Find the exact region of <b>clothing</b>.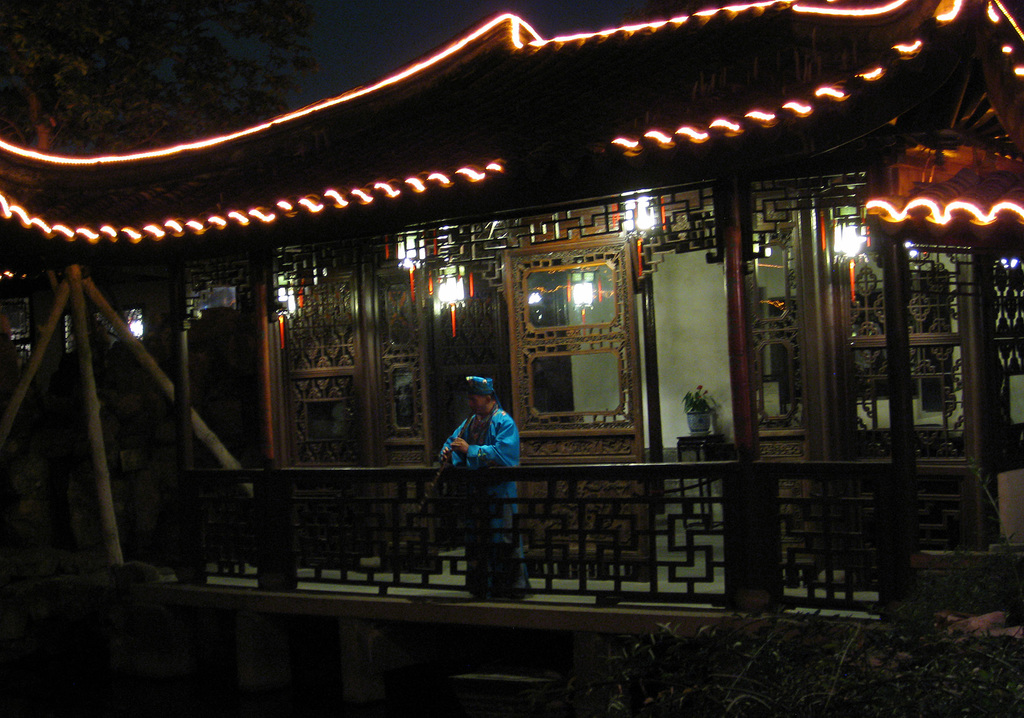
Exact region: detection(438, 398, 522, 588).
